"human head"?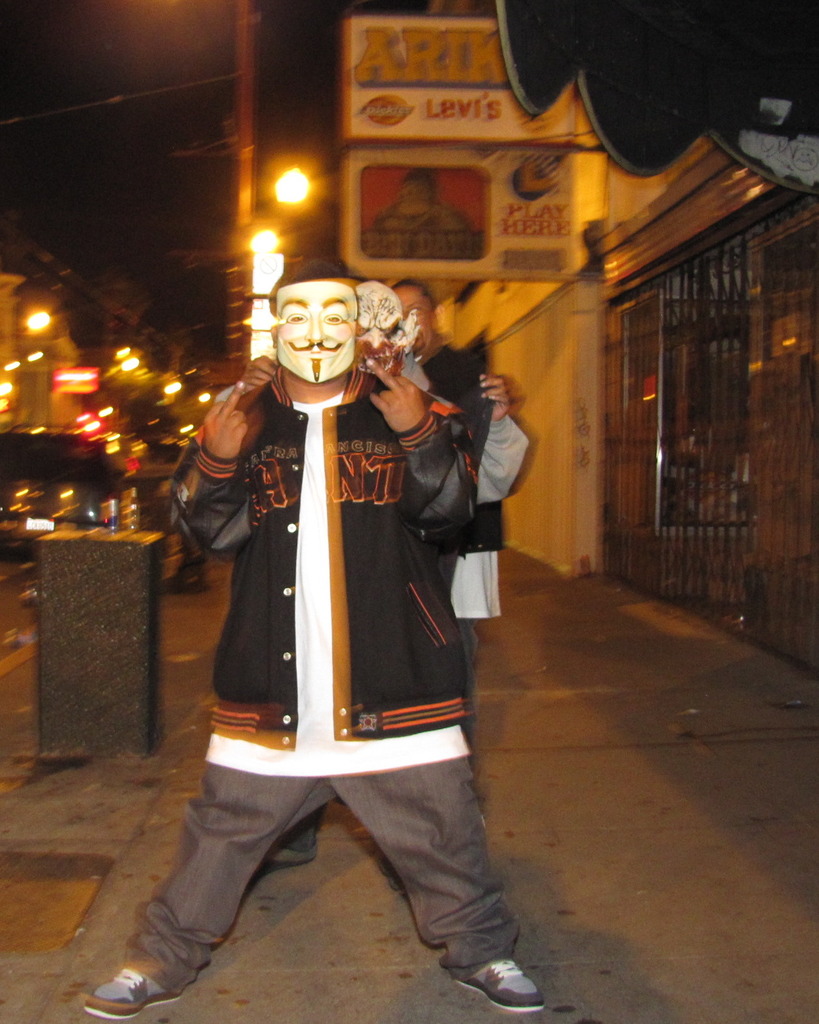
l=266, t=260, r=372, b=367
